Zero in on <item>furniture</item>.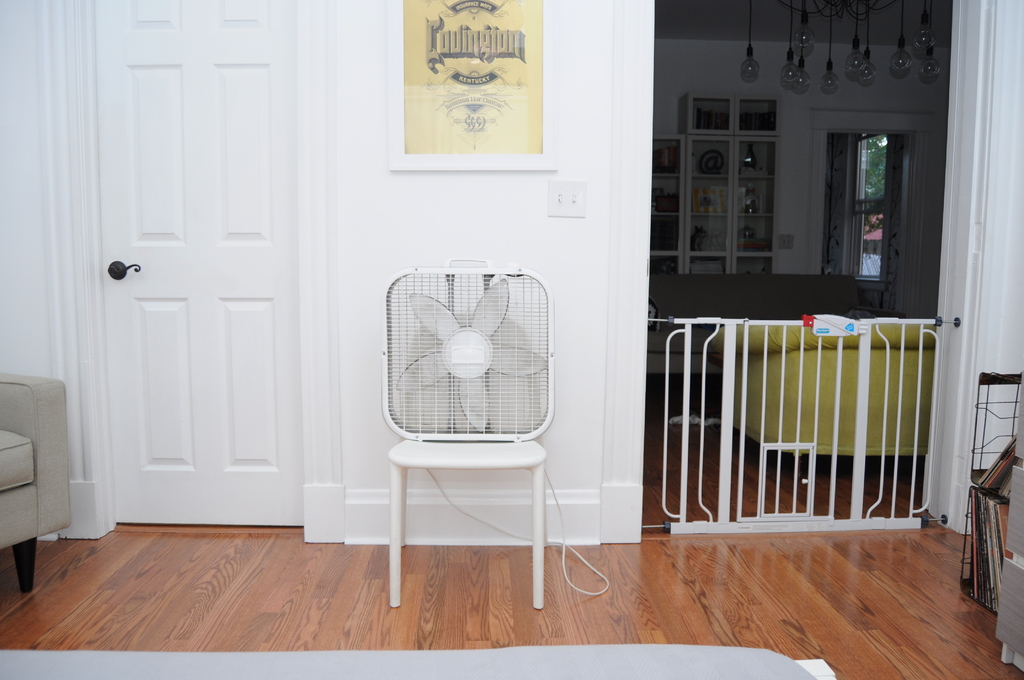
Zeroed in: left=387, top=434, right=544, bottom=614.
